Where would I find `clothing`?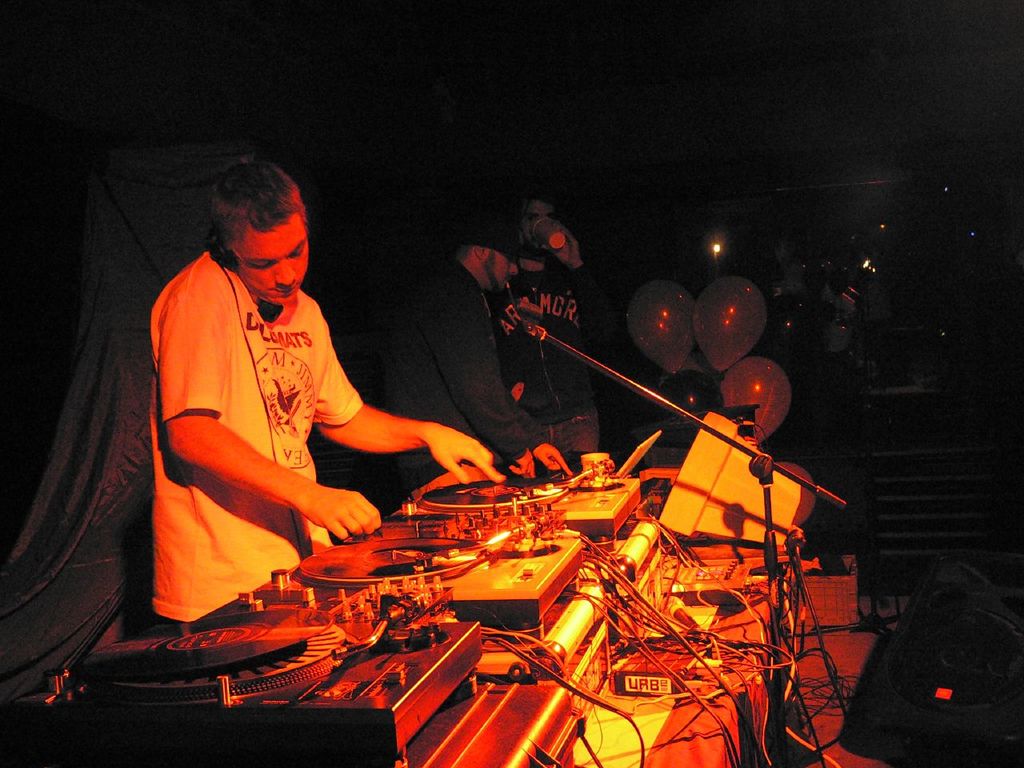
At 156/230/380/600.
